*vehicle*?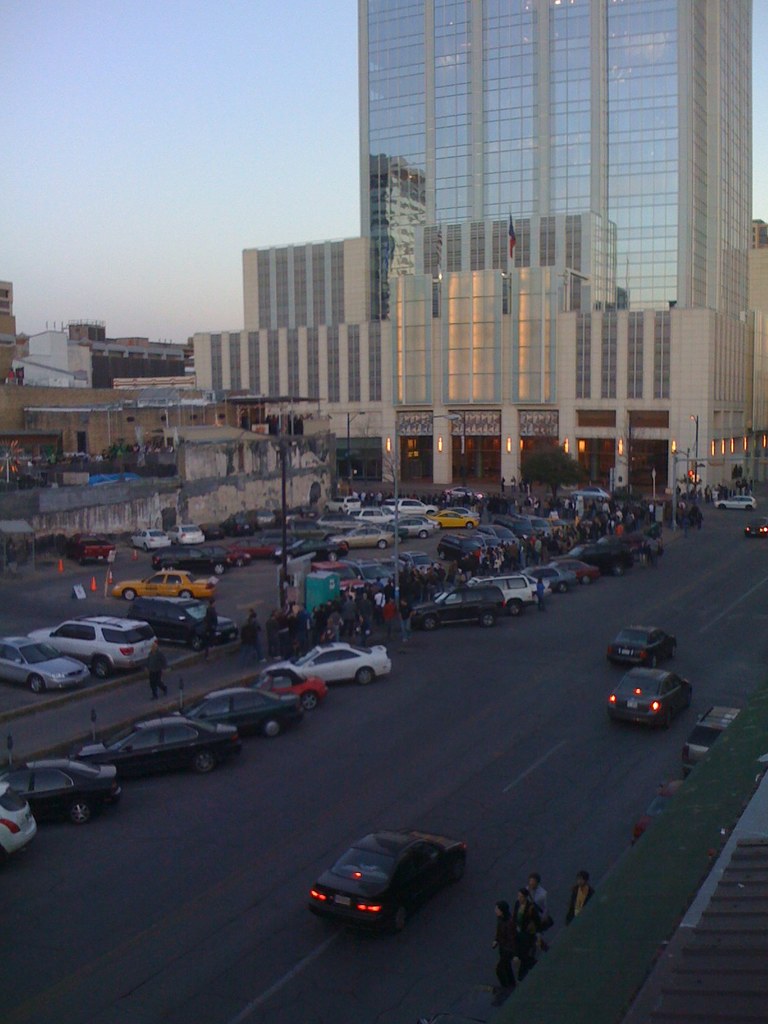
<region>72, 534, 119, 567</region>
